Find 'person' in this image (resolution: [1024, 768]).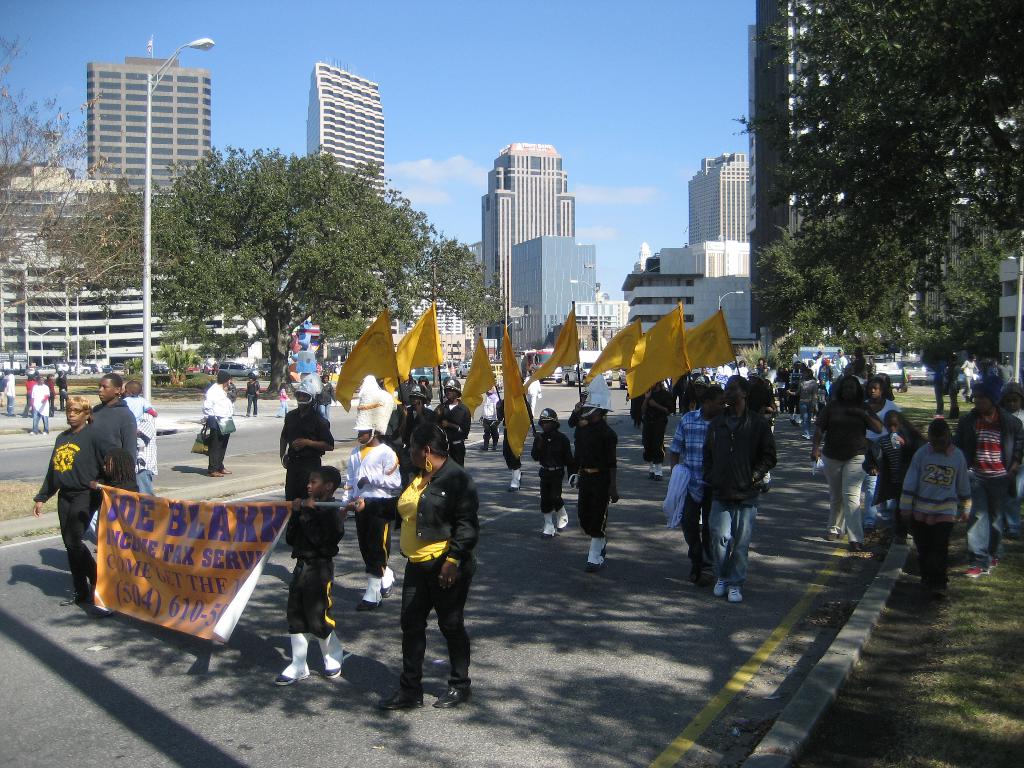
x1=243, y1=369, x2=260, y2=421.
